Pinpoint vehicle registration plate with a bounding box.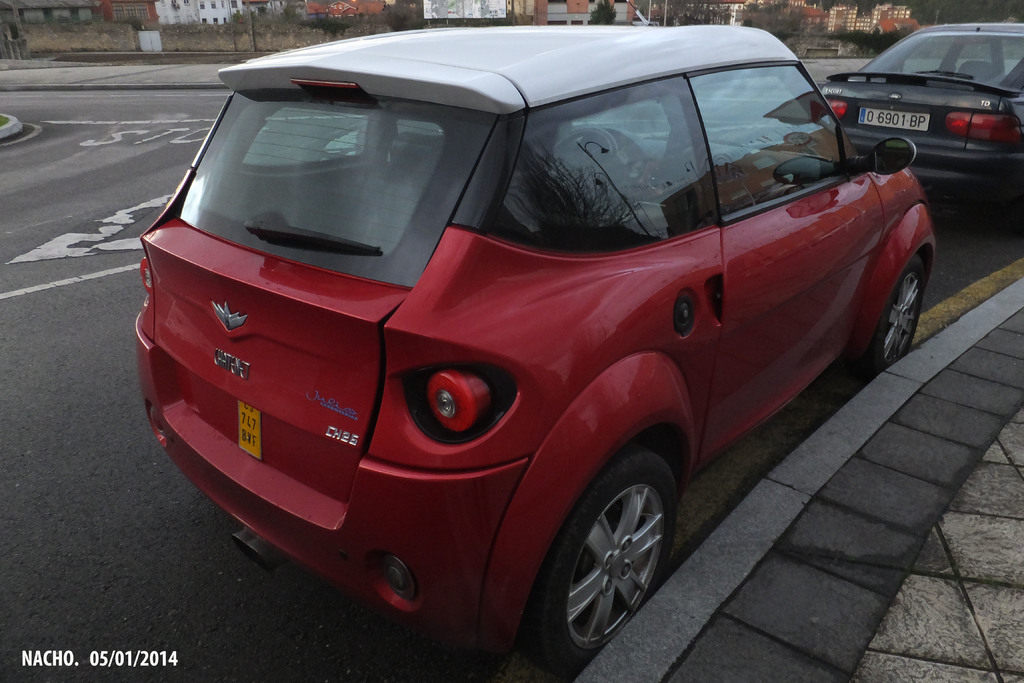
region(858, 106, 932, 131).
